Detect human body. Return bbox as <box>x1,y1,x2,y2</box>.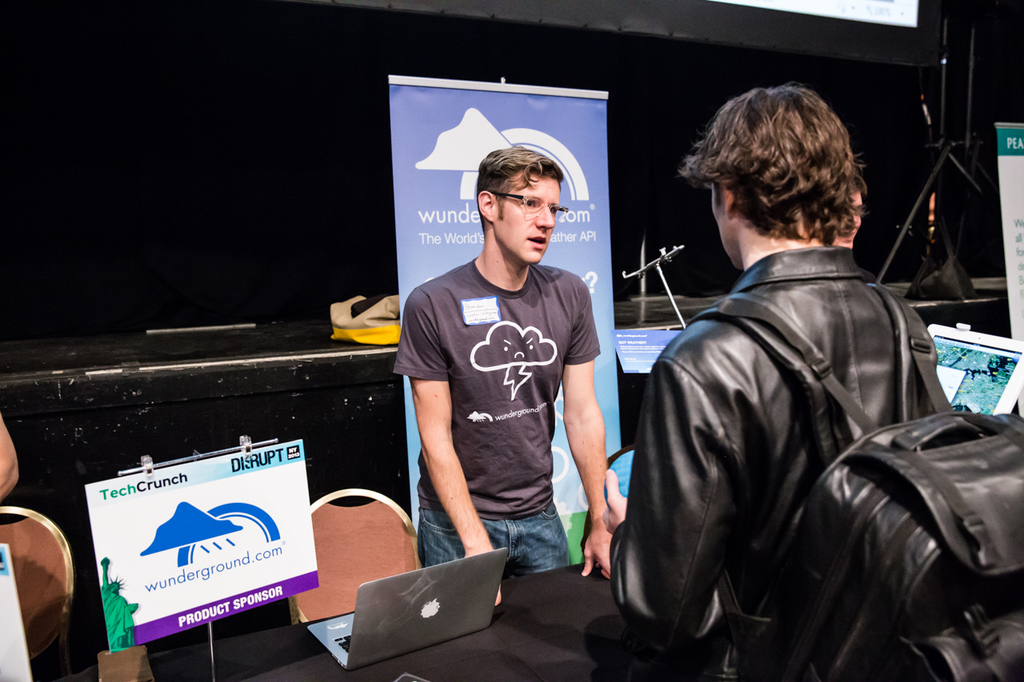
<box>404,136,612,586</box>.
